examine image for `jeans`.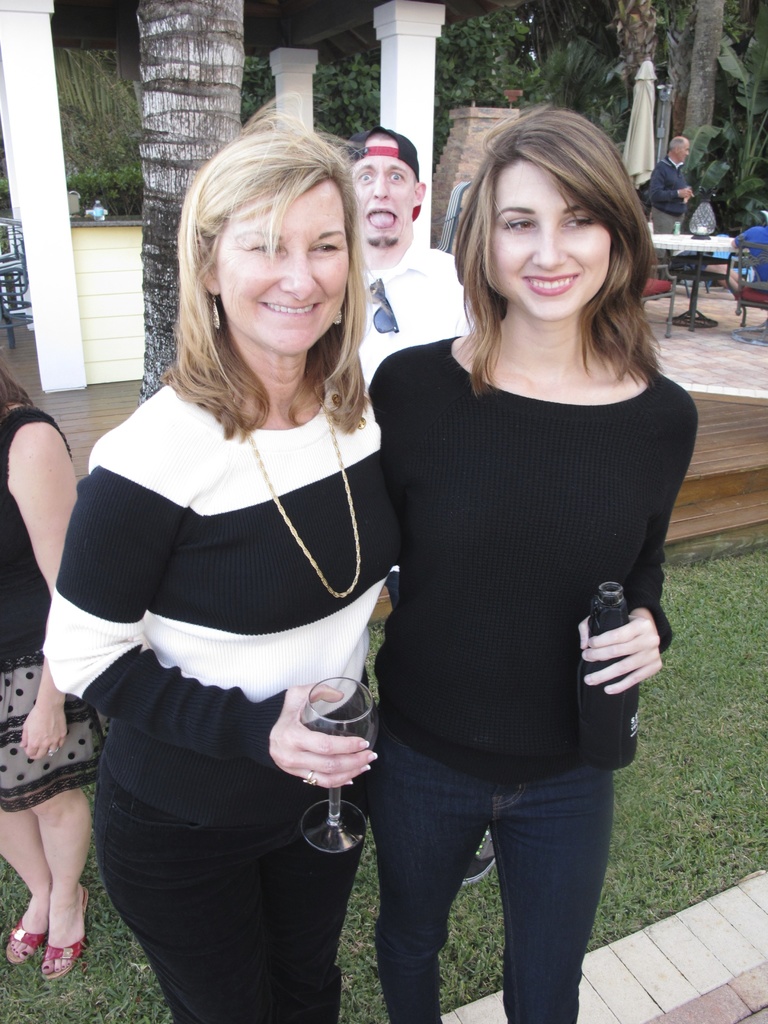
Examination result: rect(97, 767, 370, 1023).
